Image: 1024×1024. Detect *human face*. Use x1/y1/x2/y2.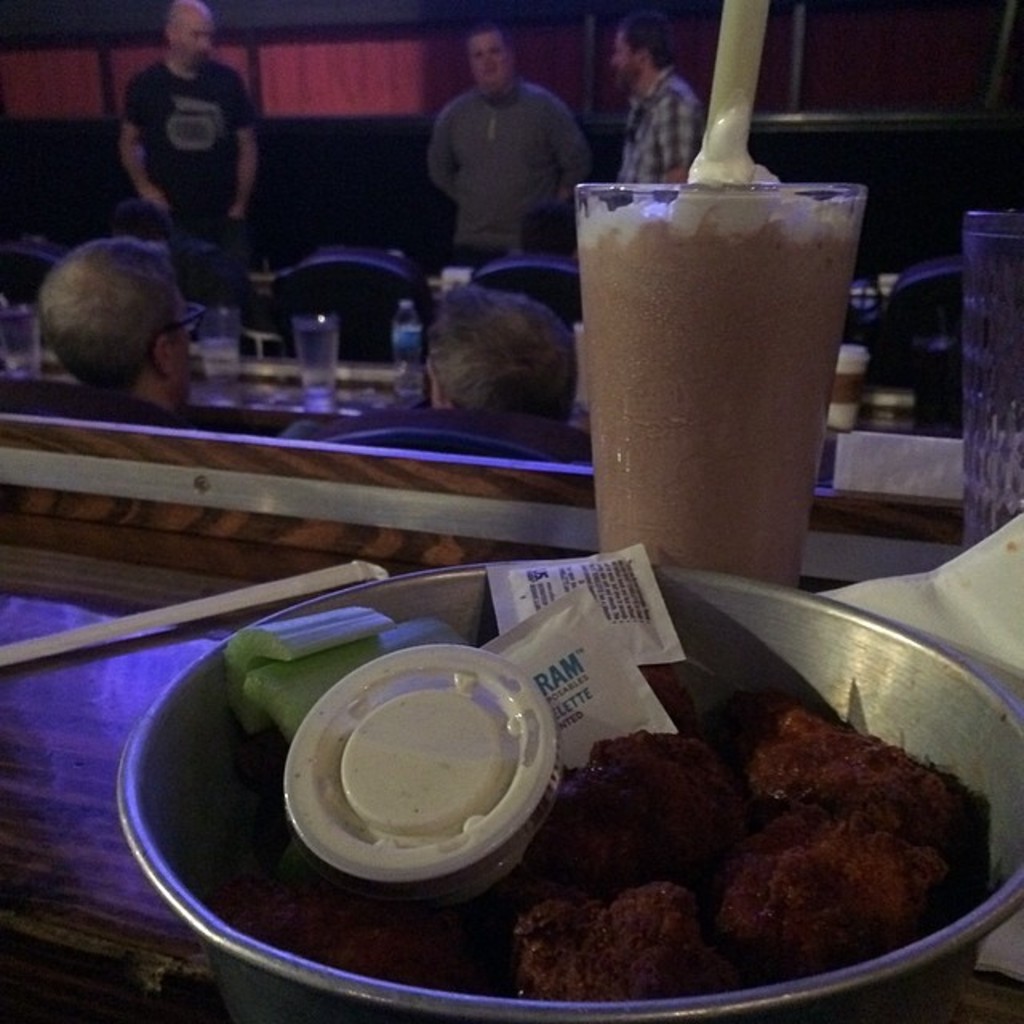
610/32/640/91.
